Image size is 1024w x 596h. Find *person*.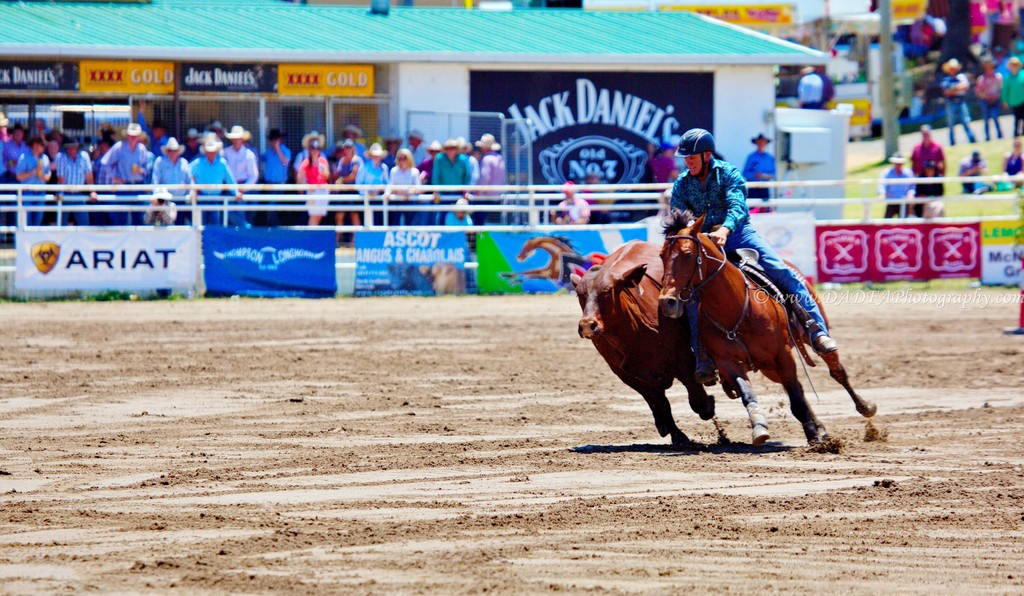
(left=1002, top=56, right=1023, bottom=131).
